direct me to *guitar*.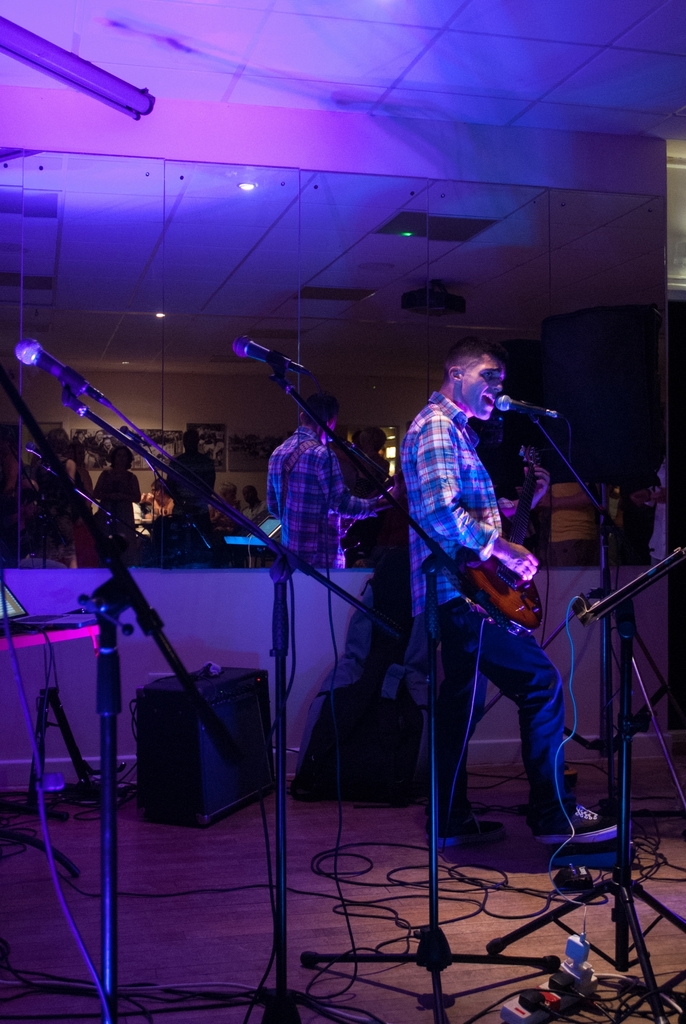
Direction: left=458, top=442, right=545, bottom=629.
